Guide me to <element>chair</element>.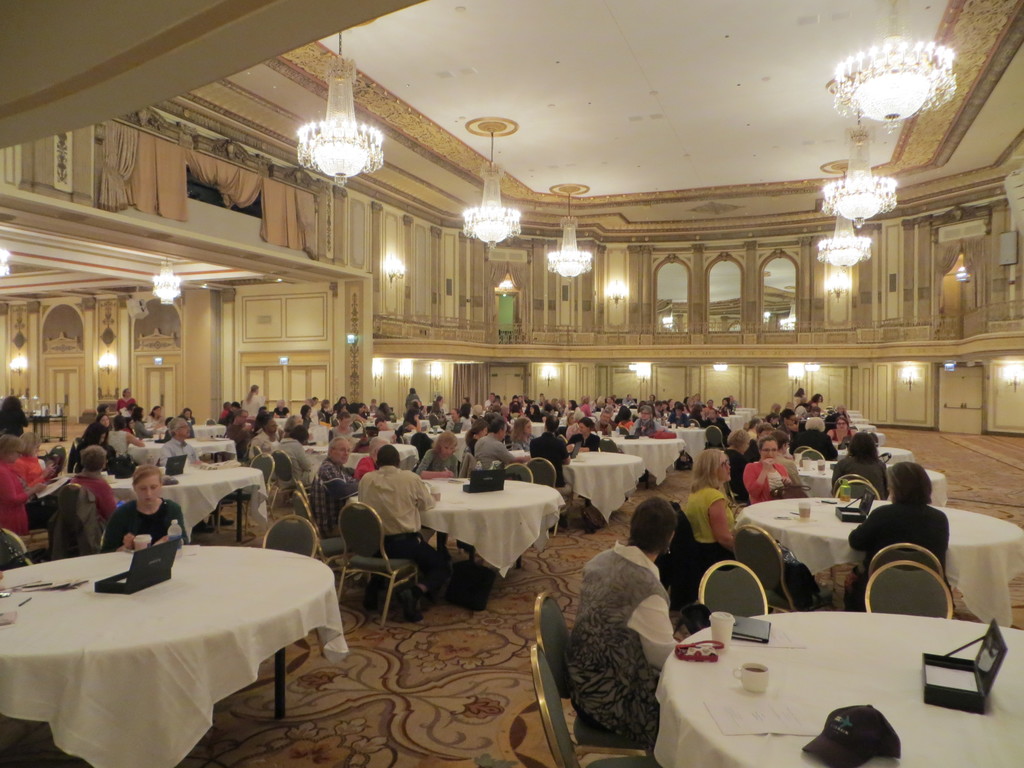
Guidance: [867,542,947,582].
